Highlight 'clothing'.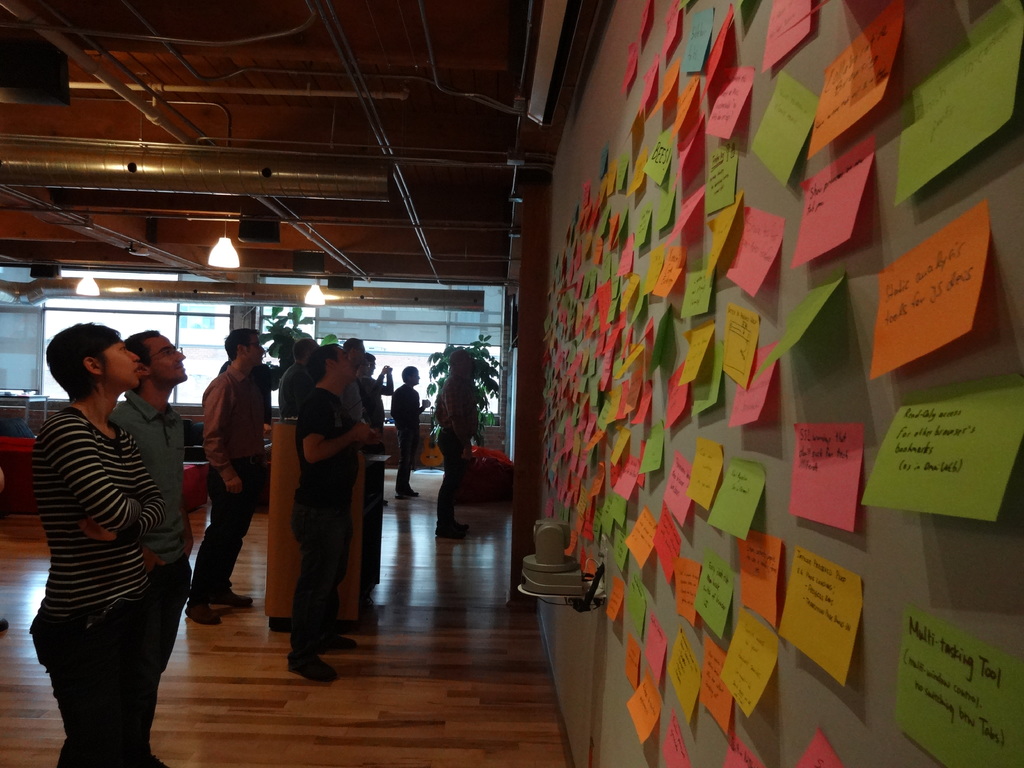
Highlighted region: (x1=359, y1=374, x2=401, y2=511).
